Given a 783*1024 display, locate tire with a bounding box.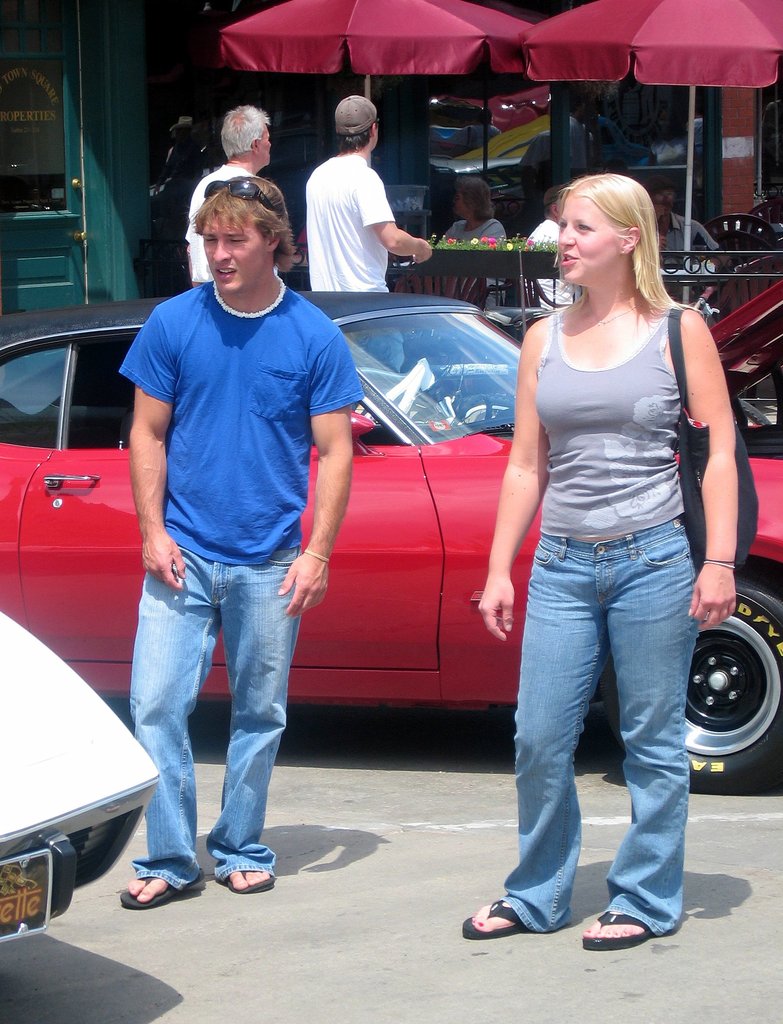
Located: (x1=601, y1=578, x2=782, y2=788).
